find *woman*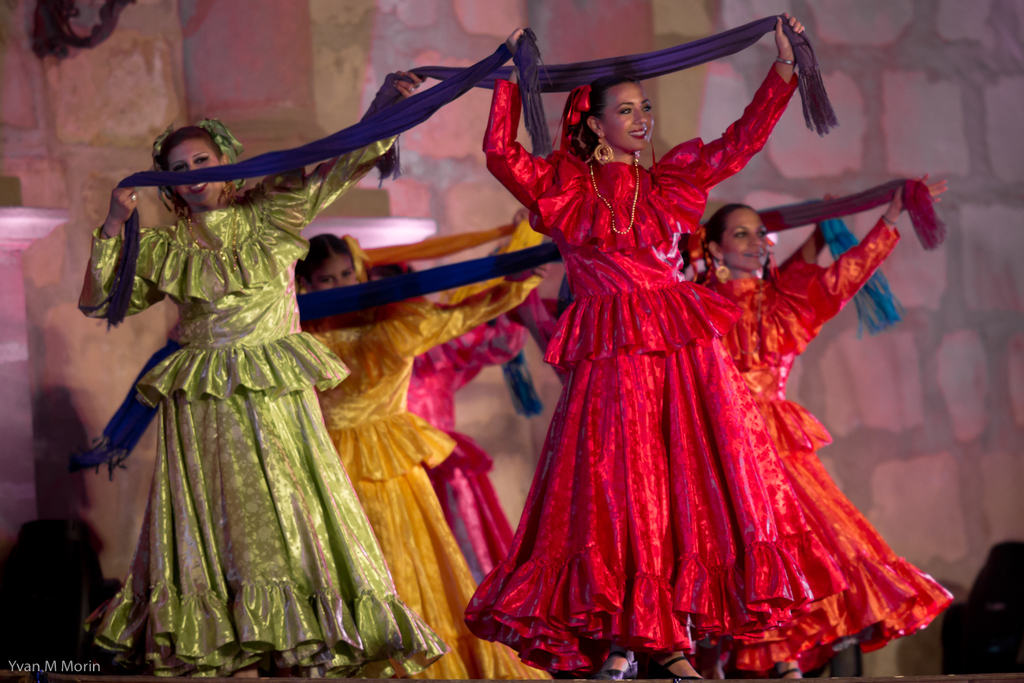
369, 203, 603, 679
